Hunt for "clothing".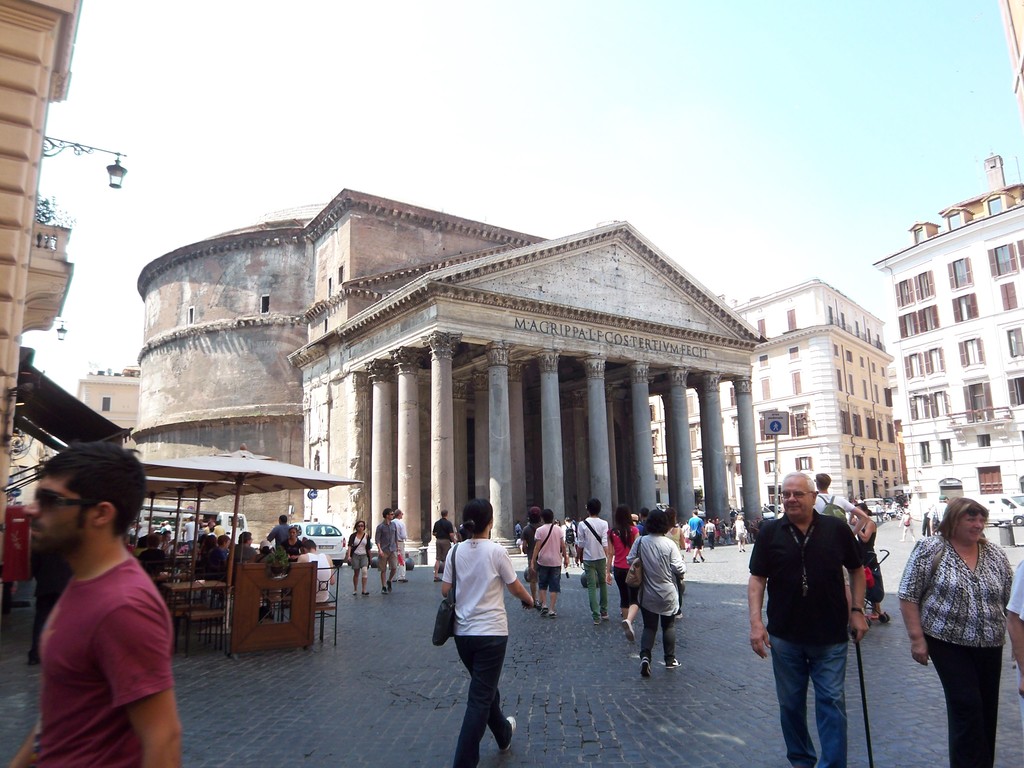
Hunted down at (x1=266, y1=524, x2=286, y2=547).
